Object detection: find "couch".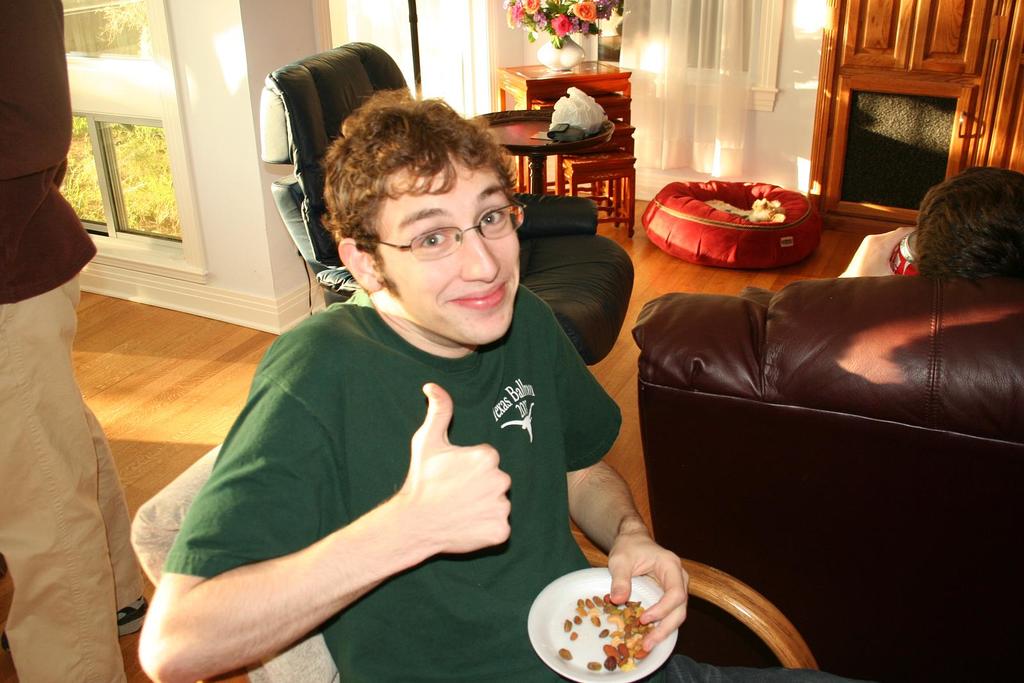
(620, 271, 1023, 682).
